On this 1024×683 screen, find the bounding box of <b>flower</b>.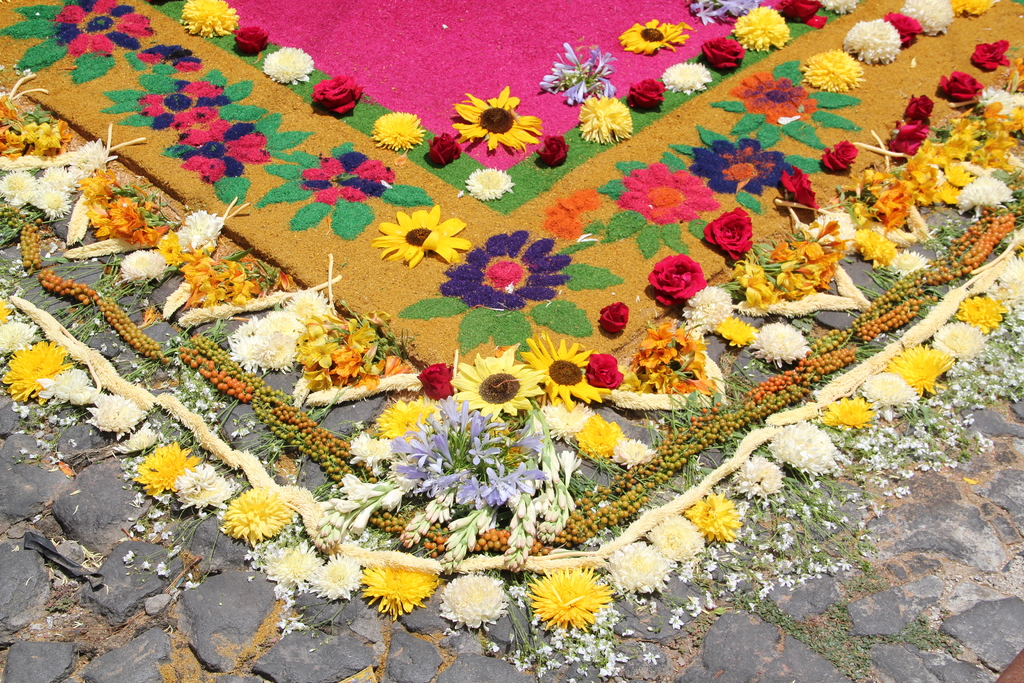
Bounding box: left=518, top=330, right=608, bottom=410.
